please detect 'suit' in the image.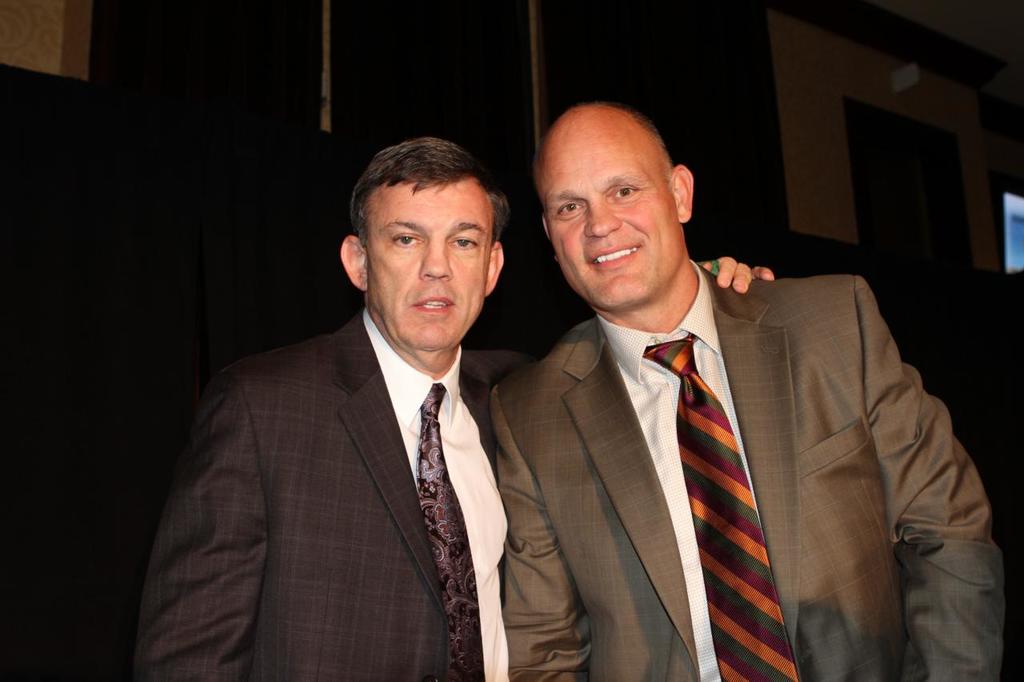
(478, 179, 970, 681).
